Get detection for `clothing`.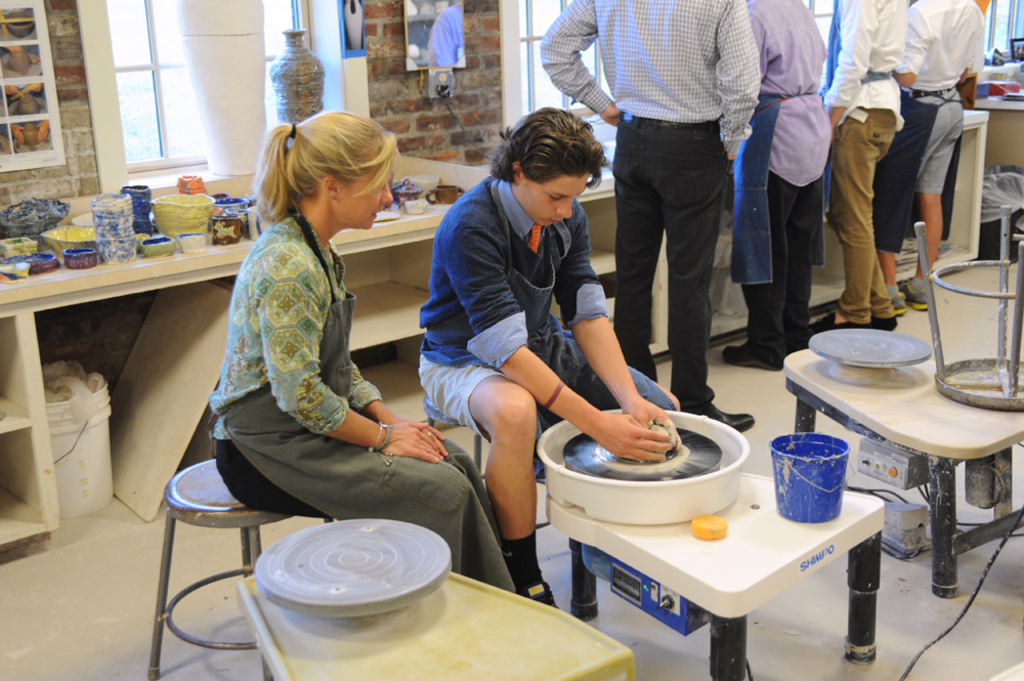
Detection: [821,0,908,333].
